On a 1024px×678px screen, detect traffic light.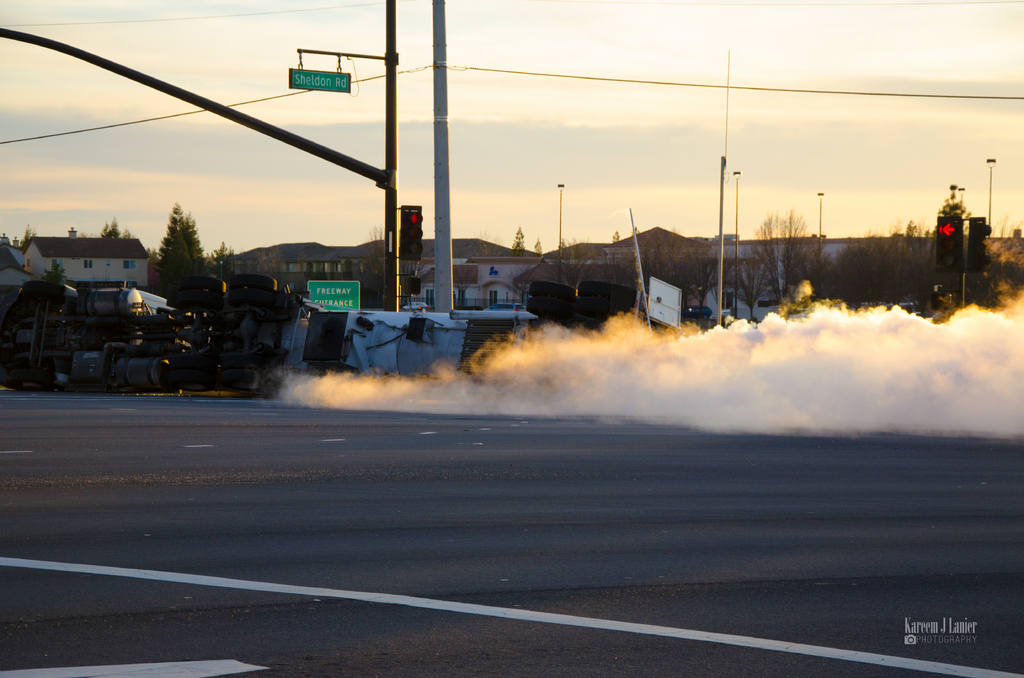
l=929, t=293, r=952, b=311.
